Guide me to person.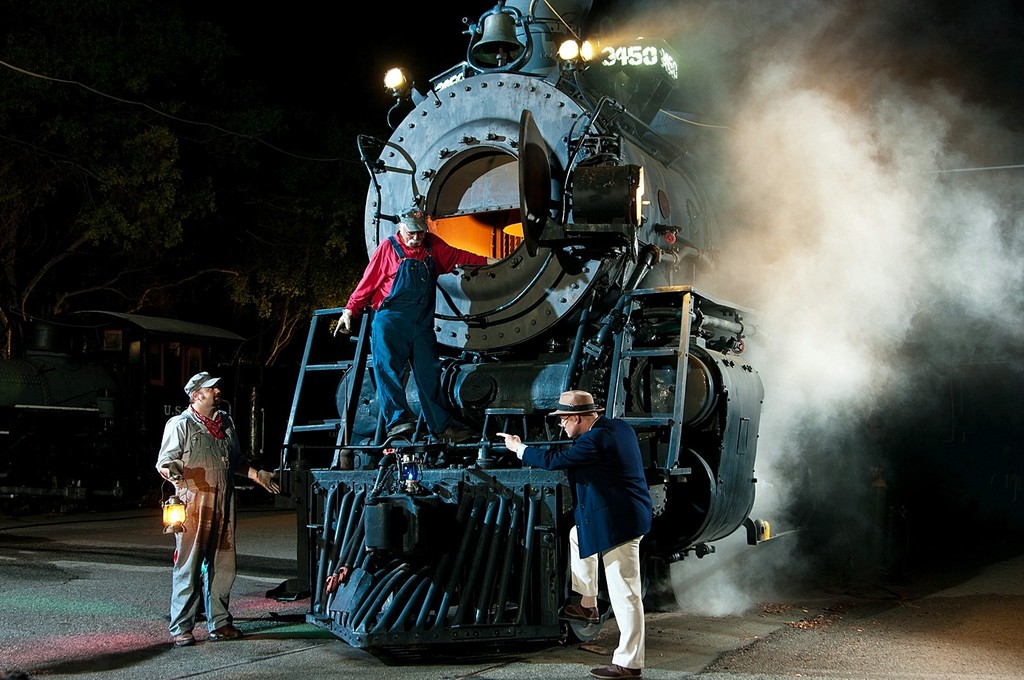
Guidance: box(334, 199, 503, 454).
